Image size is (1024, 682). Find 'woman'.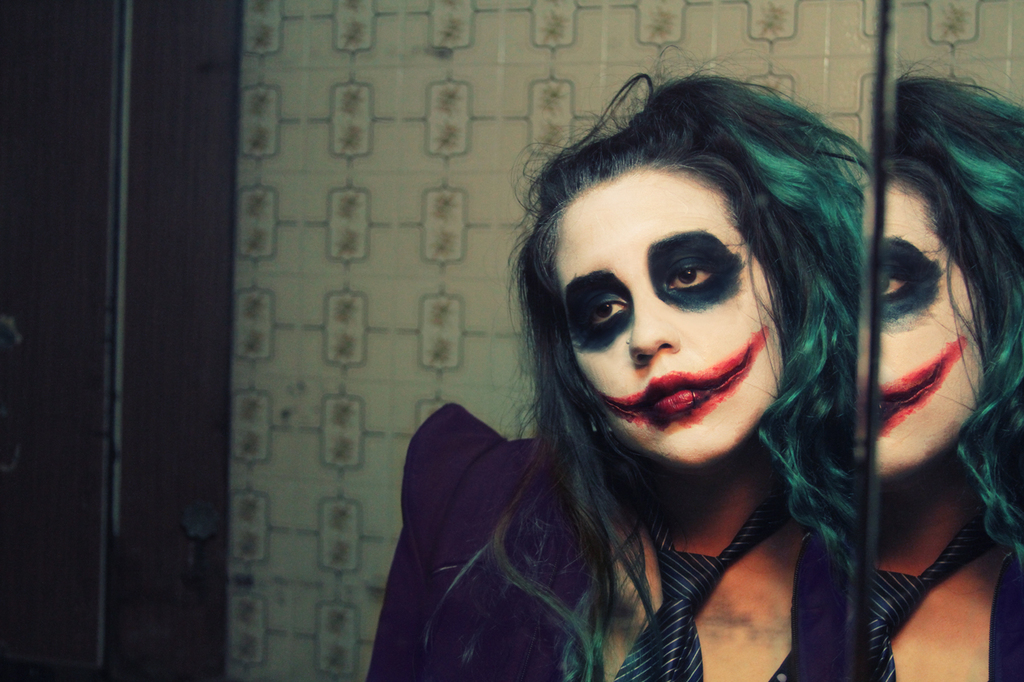
394/109/855/681.
